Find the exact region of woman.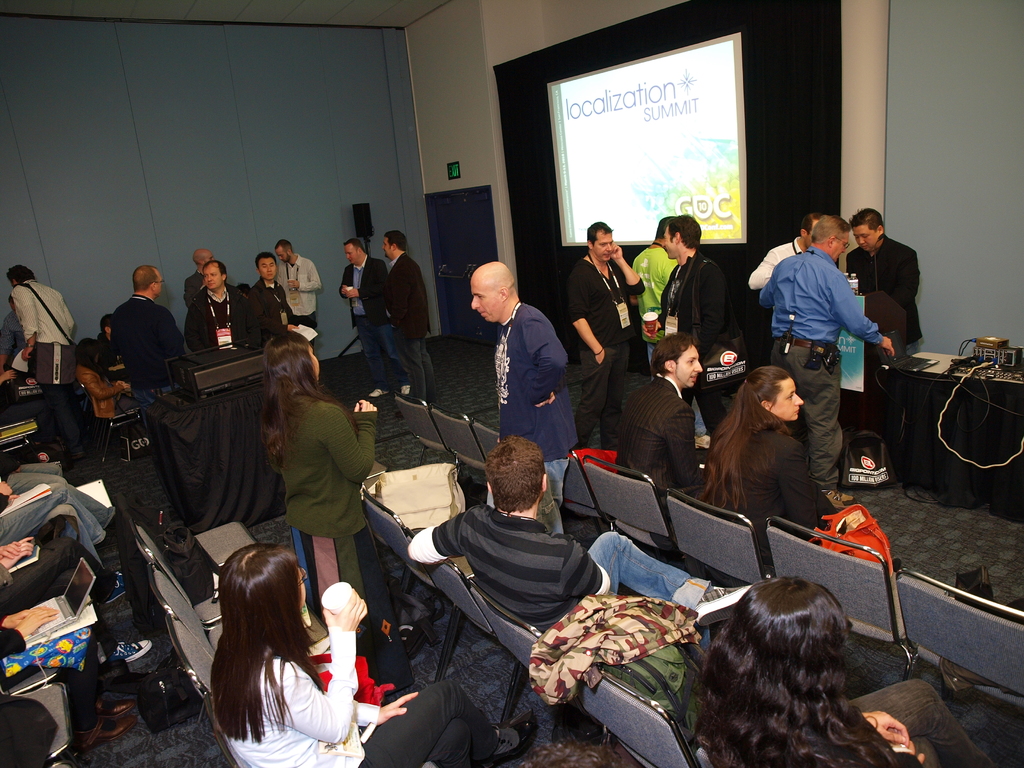
Exact region: x1=69, y1=339, x2=135, y2=422.
